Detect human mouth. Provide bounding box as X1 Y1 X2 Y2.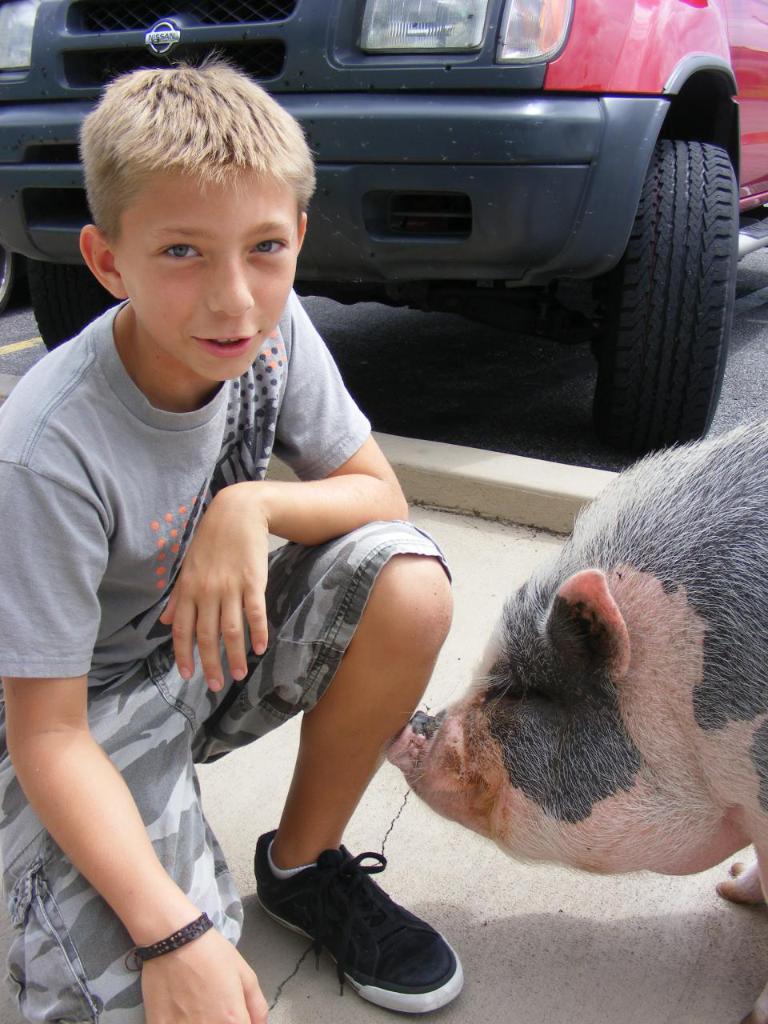
191 334 260 354.
